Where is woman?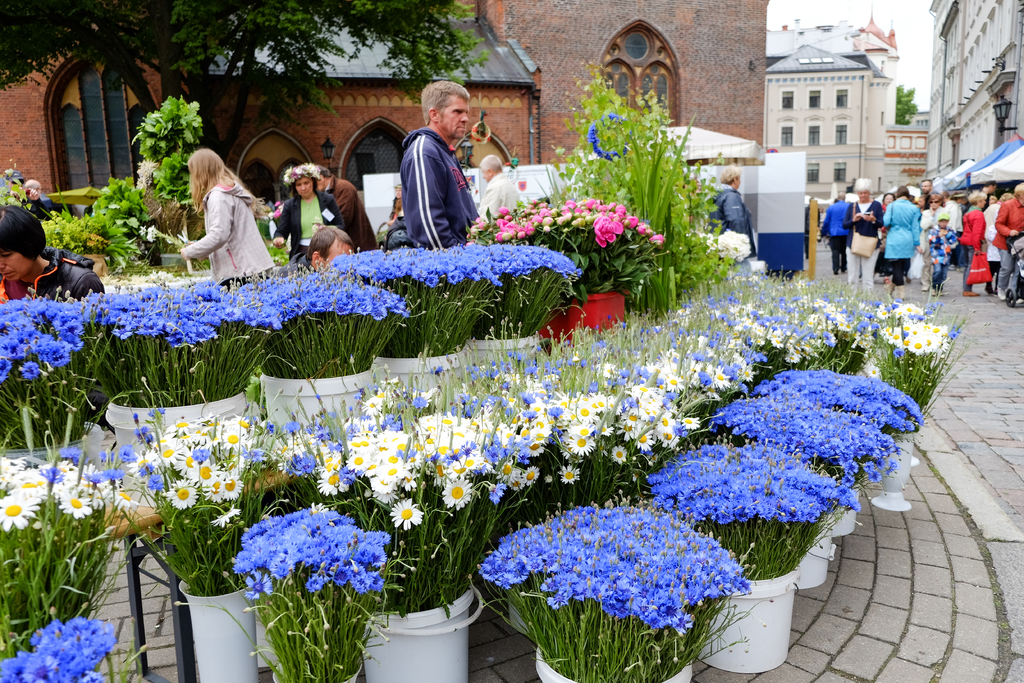
[838, 179, 883, 287].
